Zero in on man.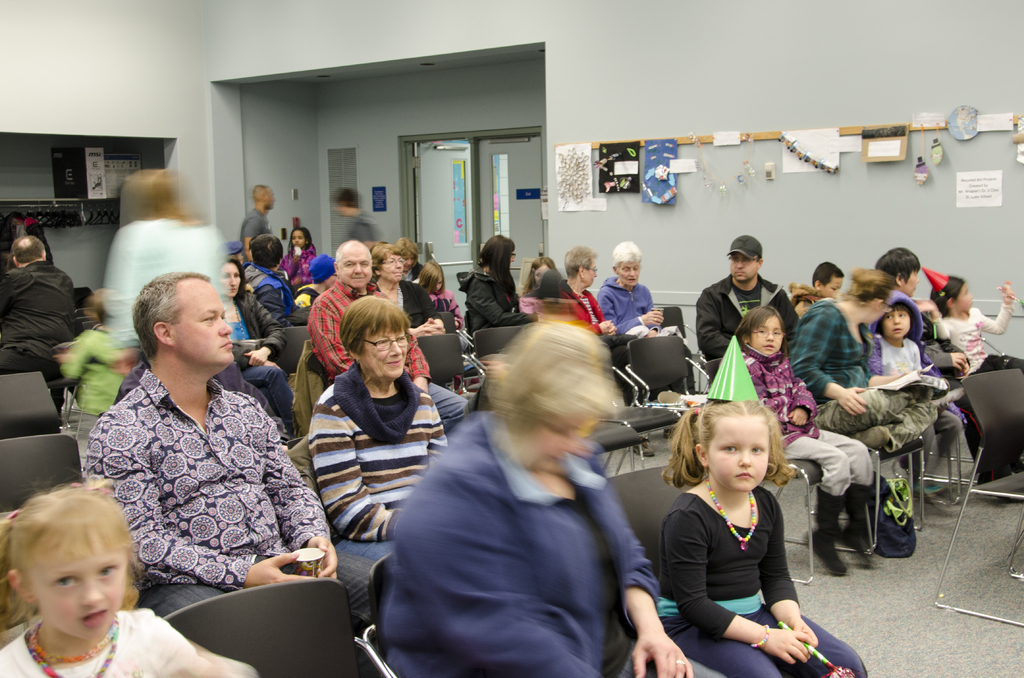
Zeroed in: box=[871, 239, 948, 361].
